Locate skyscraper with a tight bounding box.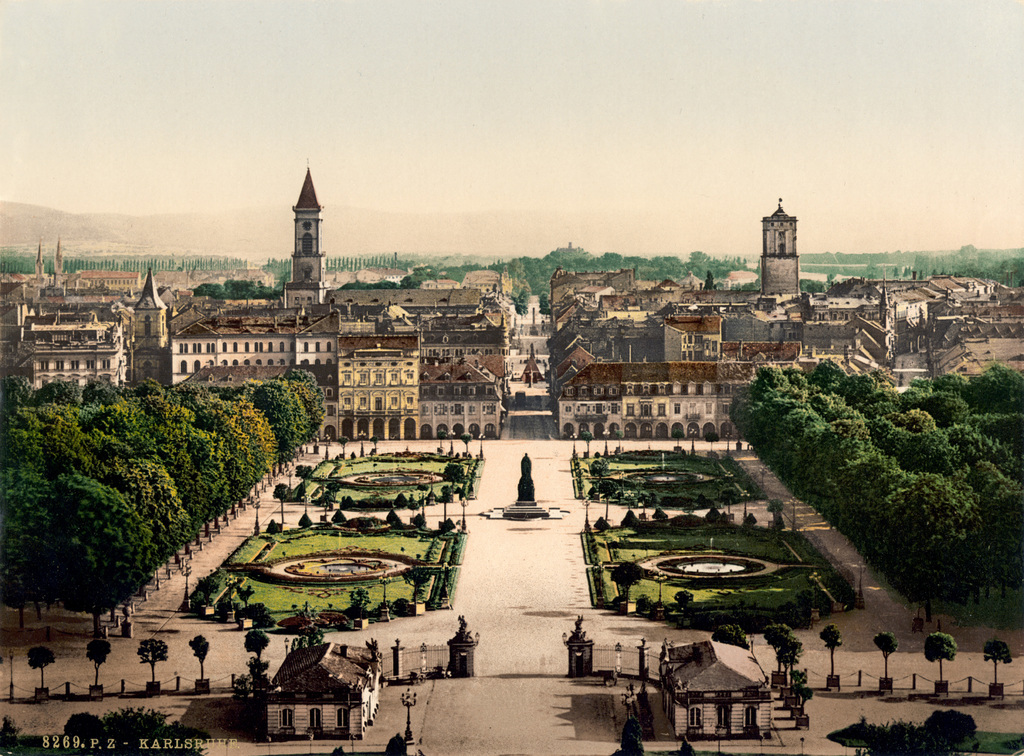
{"left": 277, "top": 156, "right": 332, "bottom": 308}.
